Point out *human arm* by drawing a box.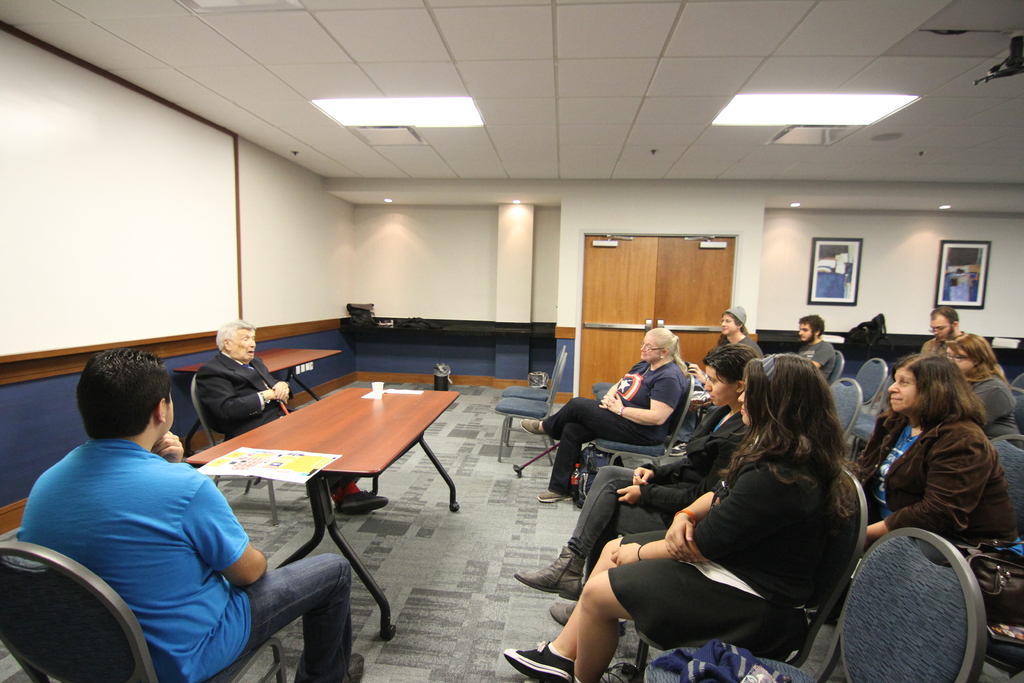
bbox=[609, 482, 719, 513].
